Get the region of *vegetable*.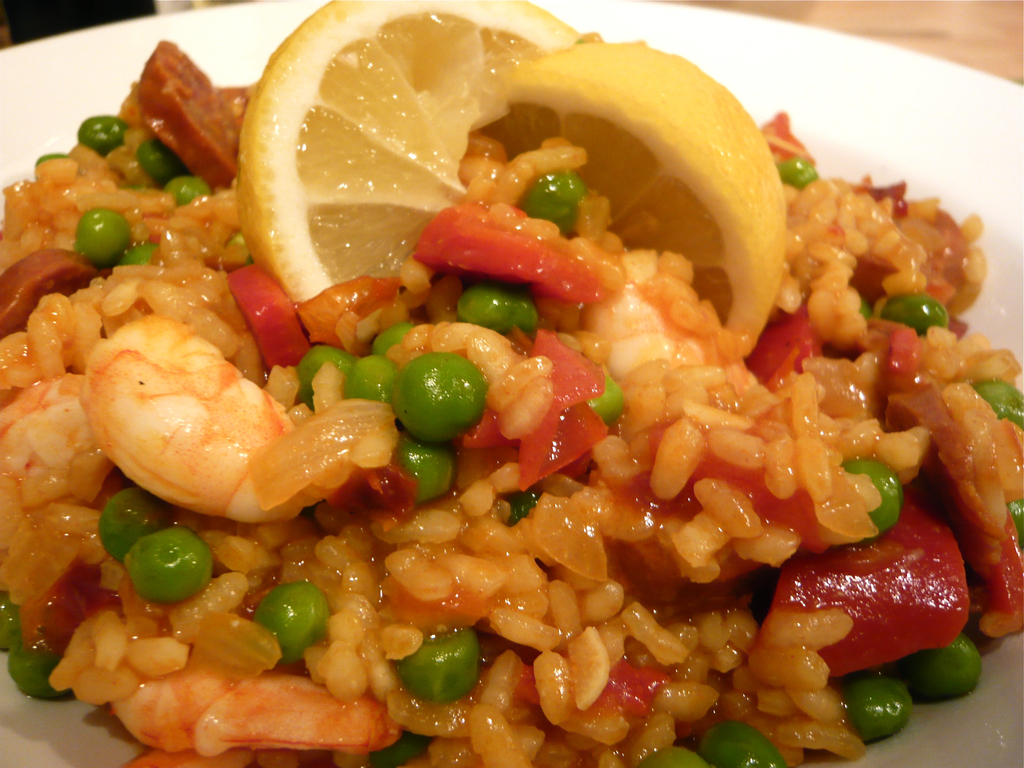
box(76, 209, 131, 269).
